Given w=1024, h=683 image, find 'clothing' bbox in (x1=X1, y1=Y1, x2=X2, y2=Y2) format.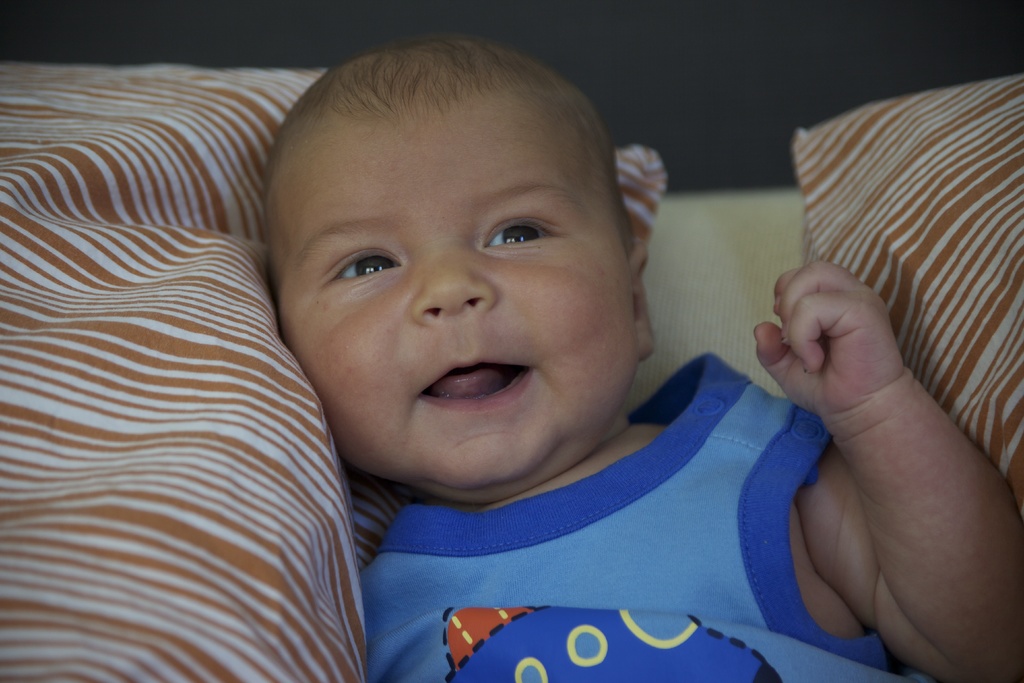
(x1=321, y1=361, x2=902, y2=668).
